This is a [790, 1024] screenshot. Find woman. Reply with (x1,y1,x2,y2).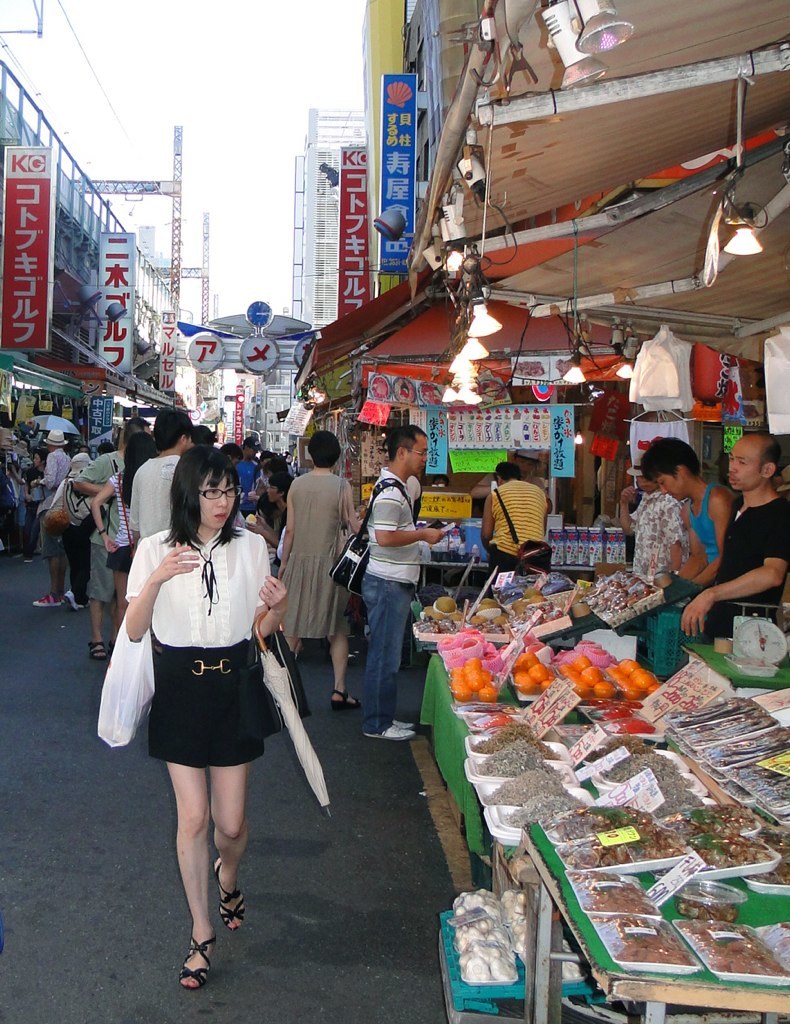
(111,456,297,938).
